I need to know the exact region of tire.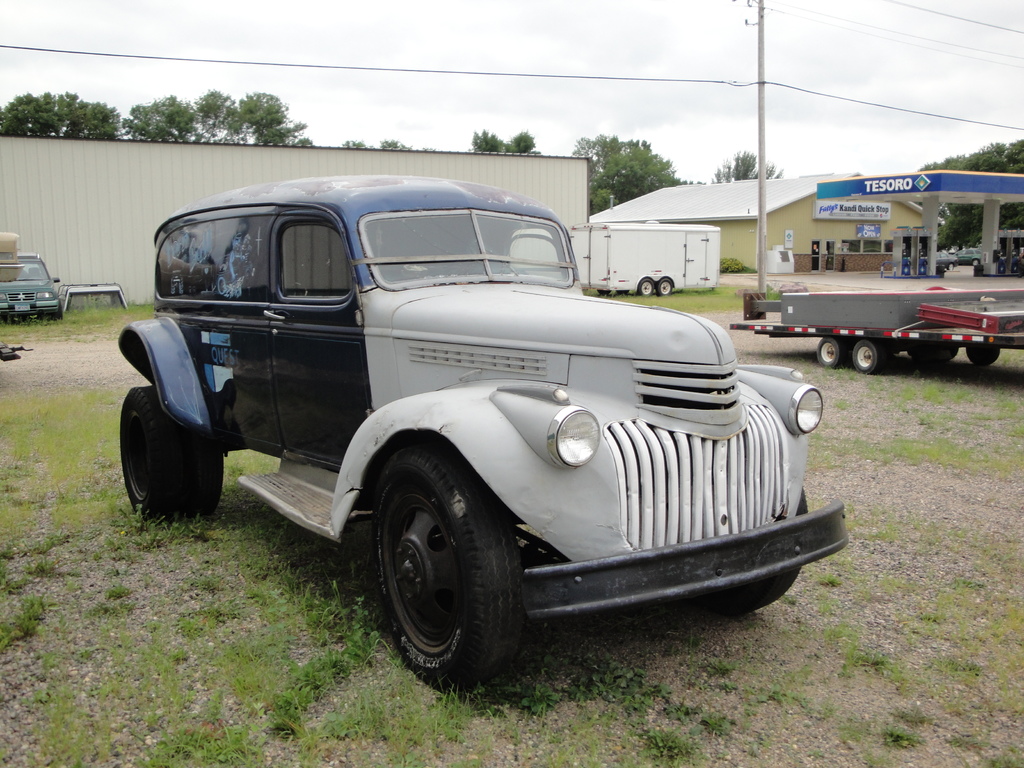
Region: 357, 447, 524, 694.
